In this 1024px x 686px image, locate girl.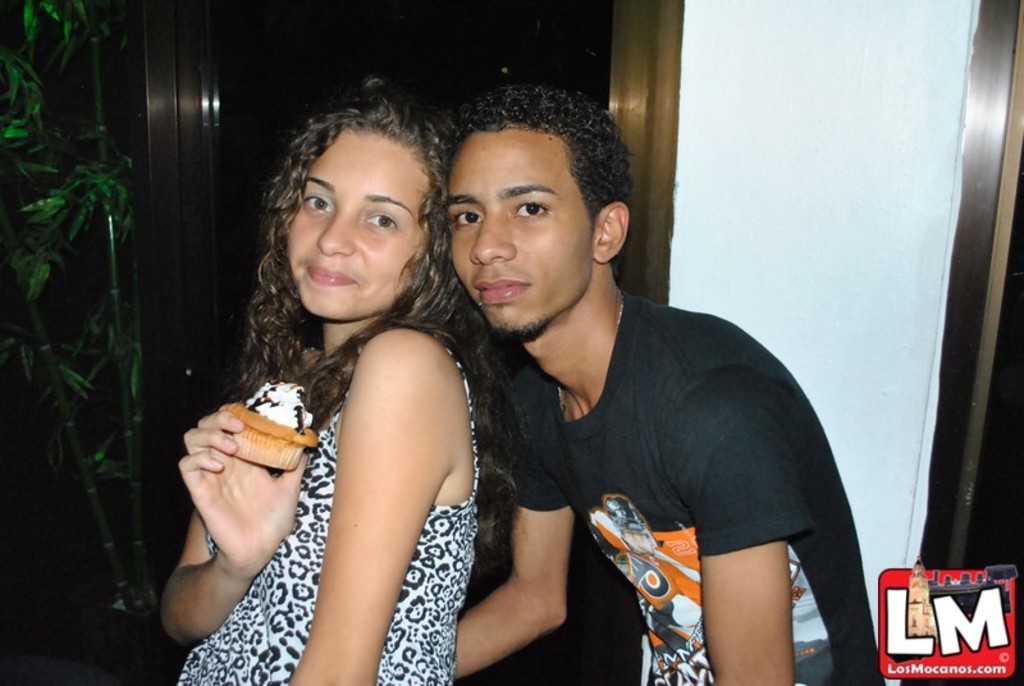
Bounding box: x1=159 y1=76 x2=521 y2=685.
